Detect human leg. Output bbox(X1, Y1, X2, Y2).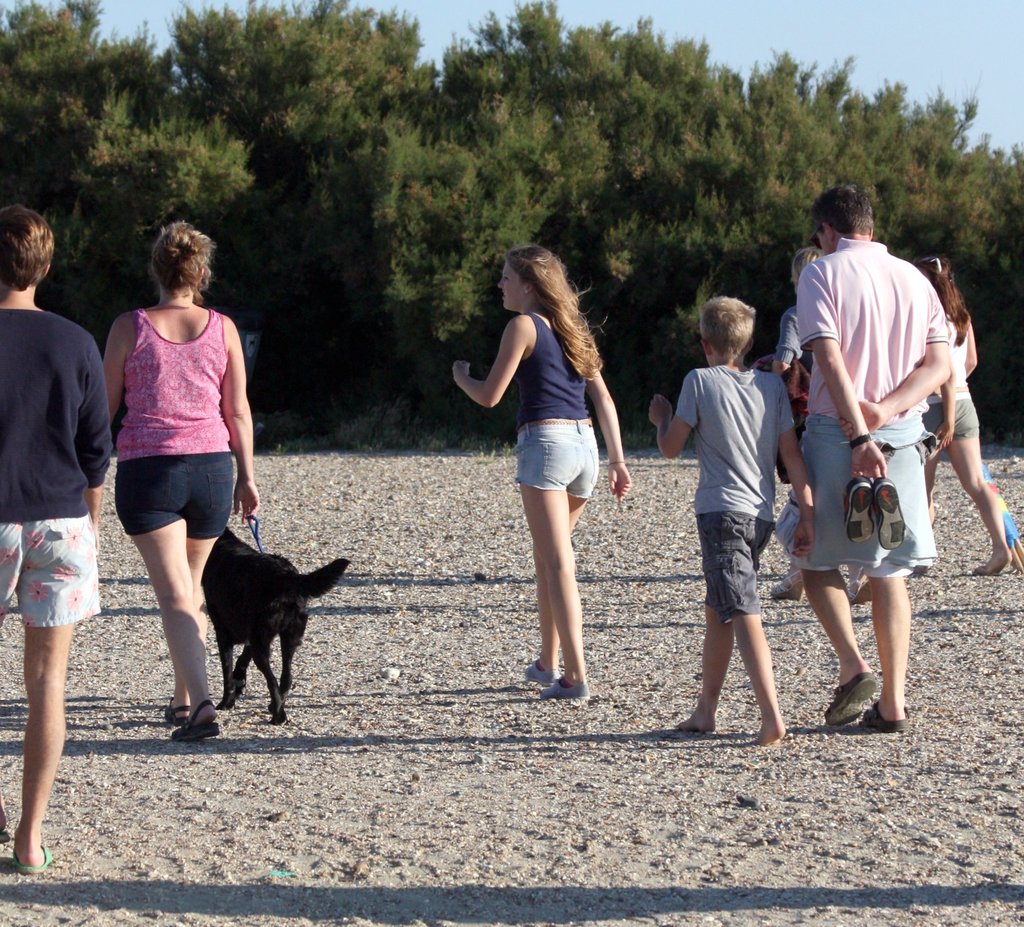
bbox(22, 527, 97, 875).
